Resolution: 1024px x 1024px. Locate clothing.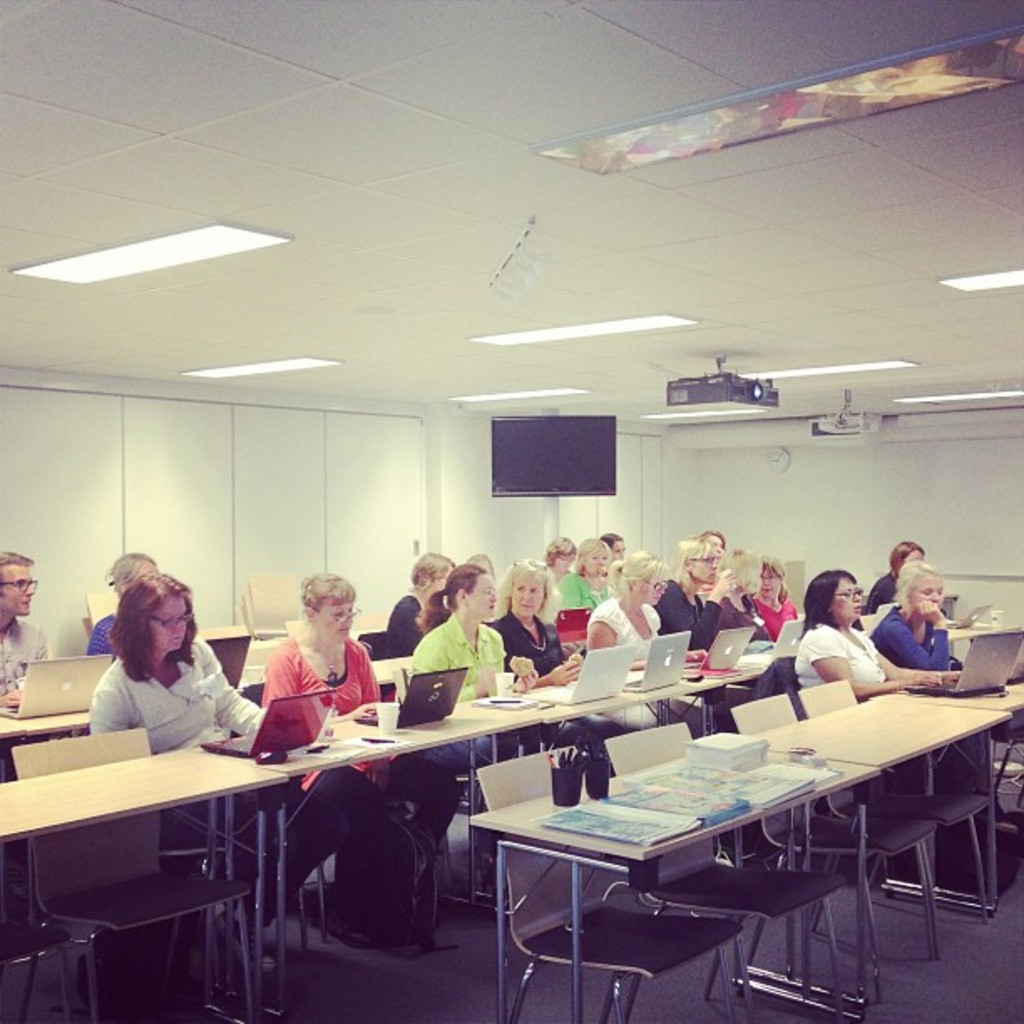
box=[790, 612, 885, 706].
